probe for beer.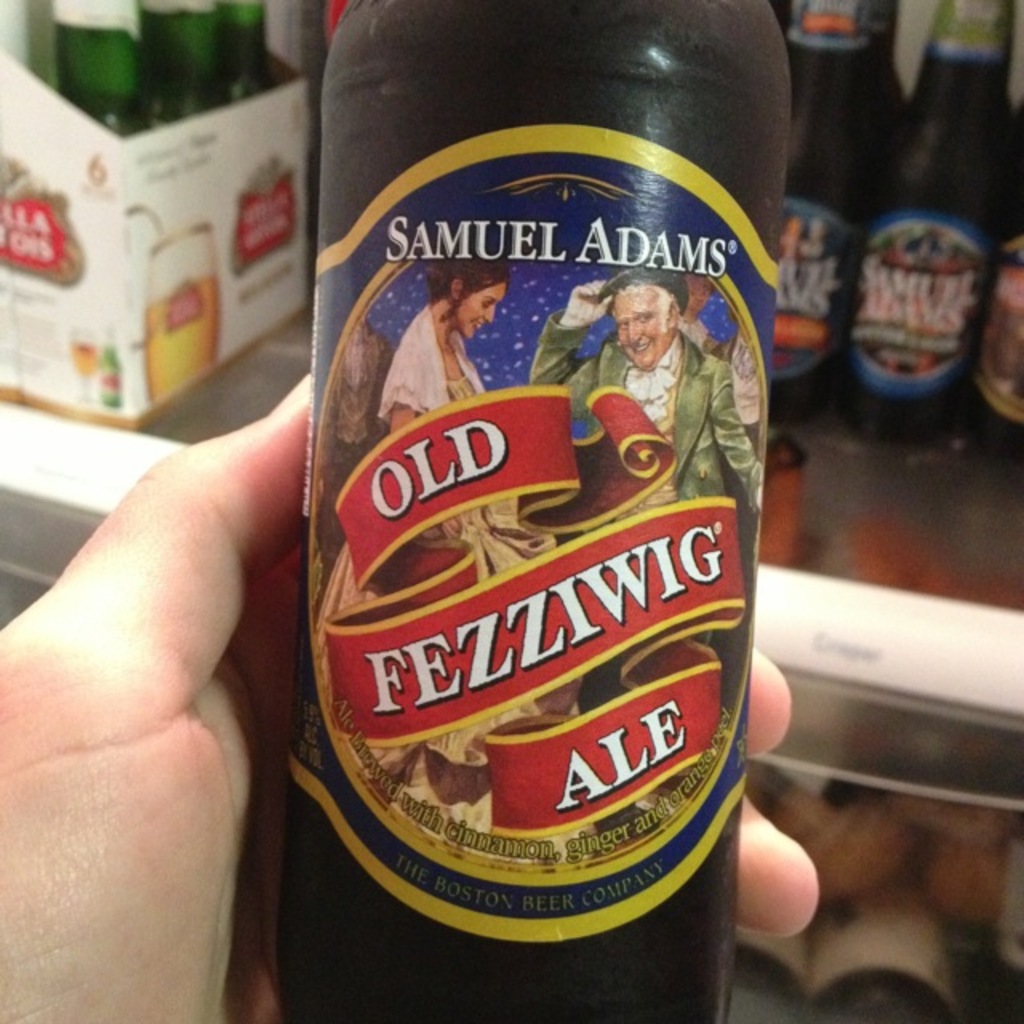
Probe result: 45:0:149:131.
